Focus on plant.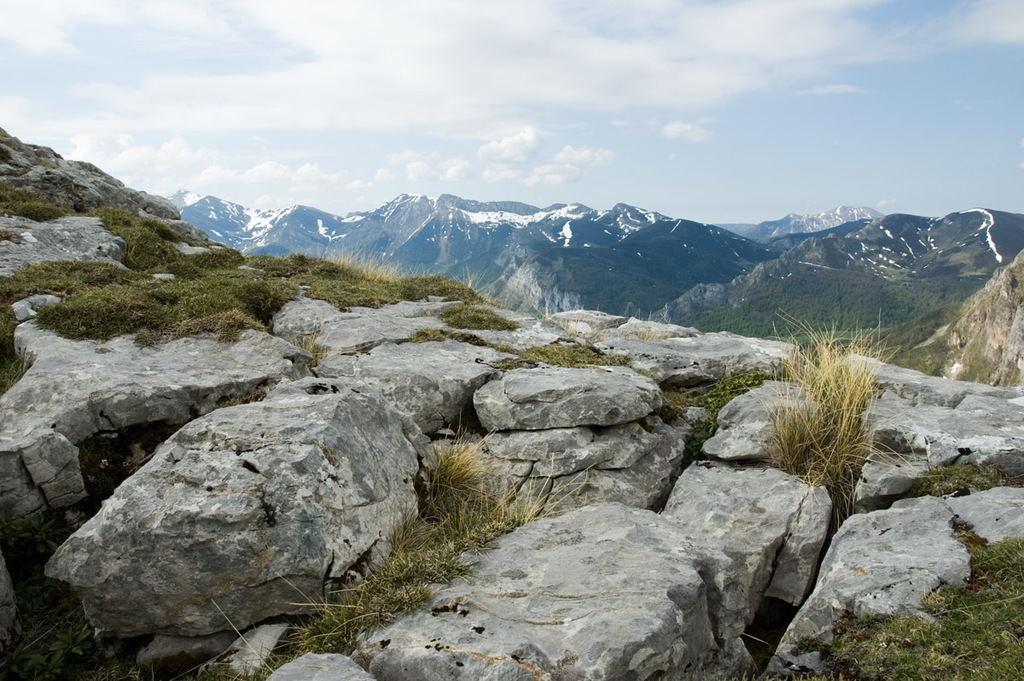
Focused at bbox=[436, 302, 518, 336].
